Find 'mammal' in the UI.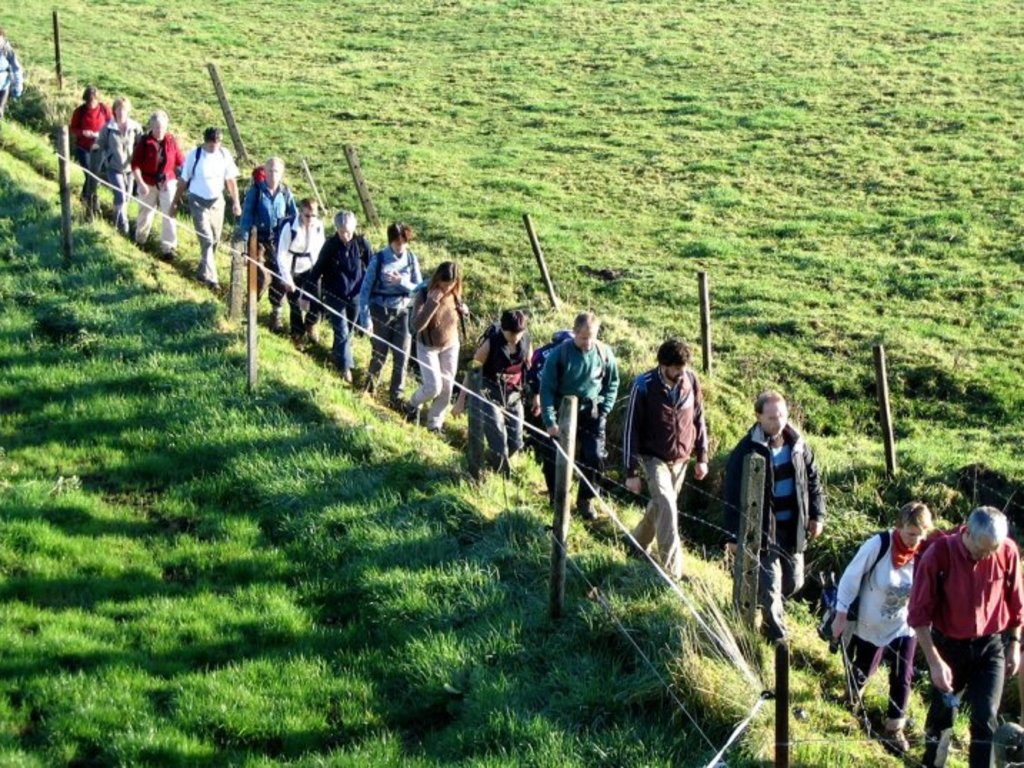
UI element at BBox(626, 341, 718, 550).
